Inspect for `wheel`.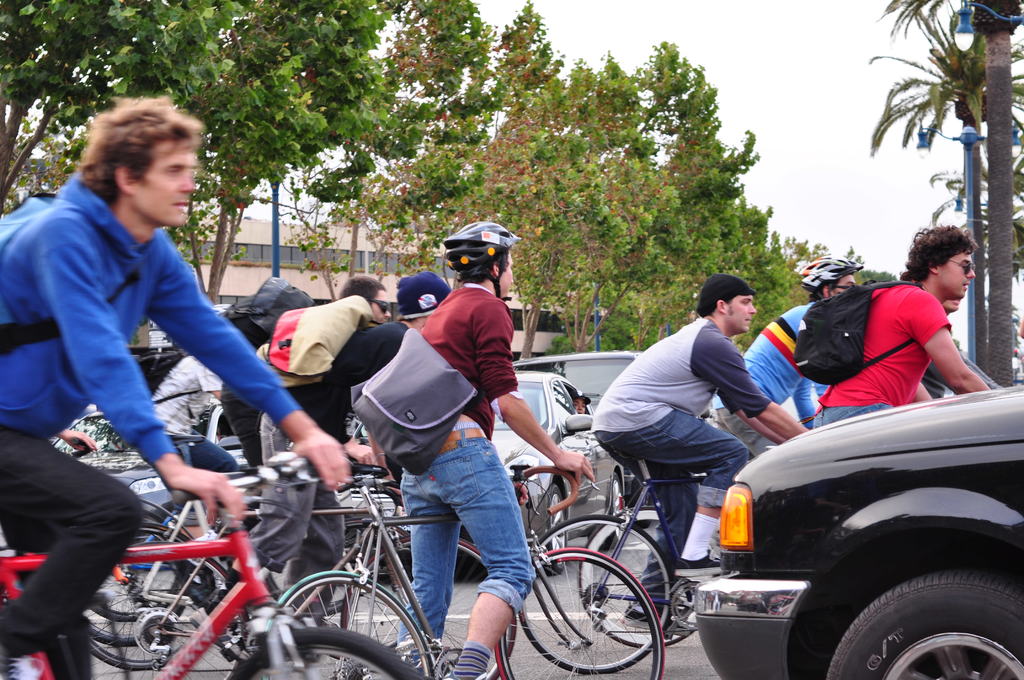
Inspection: [83,516,222,675].
